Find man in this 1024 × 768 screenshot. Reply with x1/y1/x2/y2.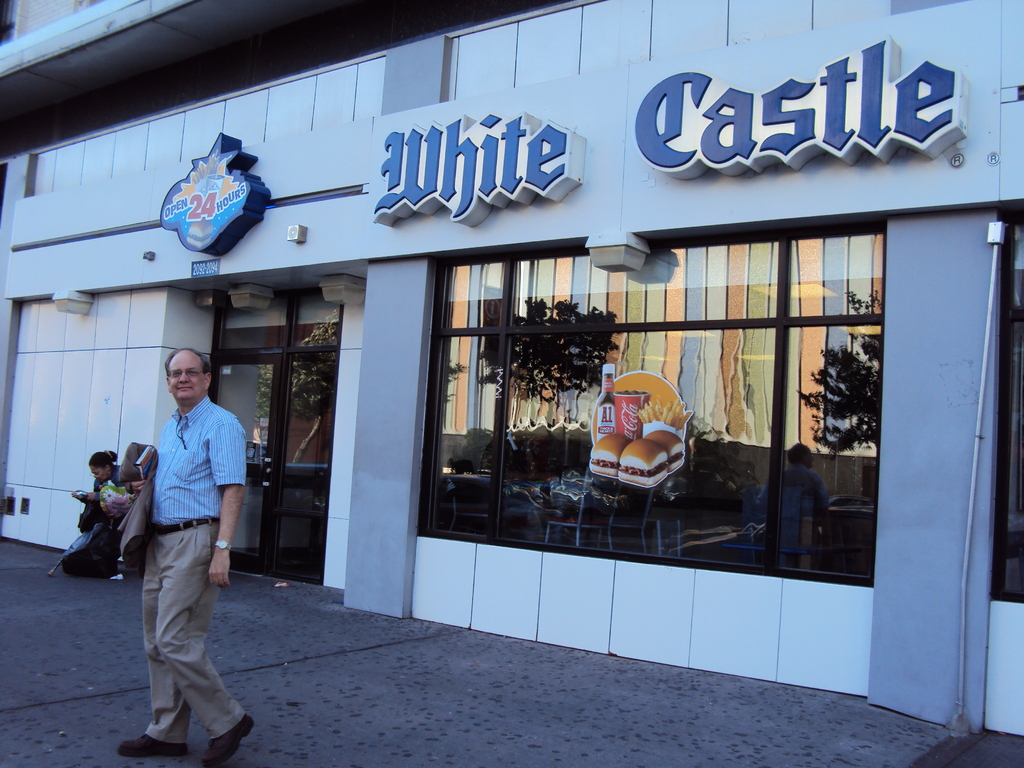
115/347/241/747.
